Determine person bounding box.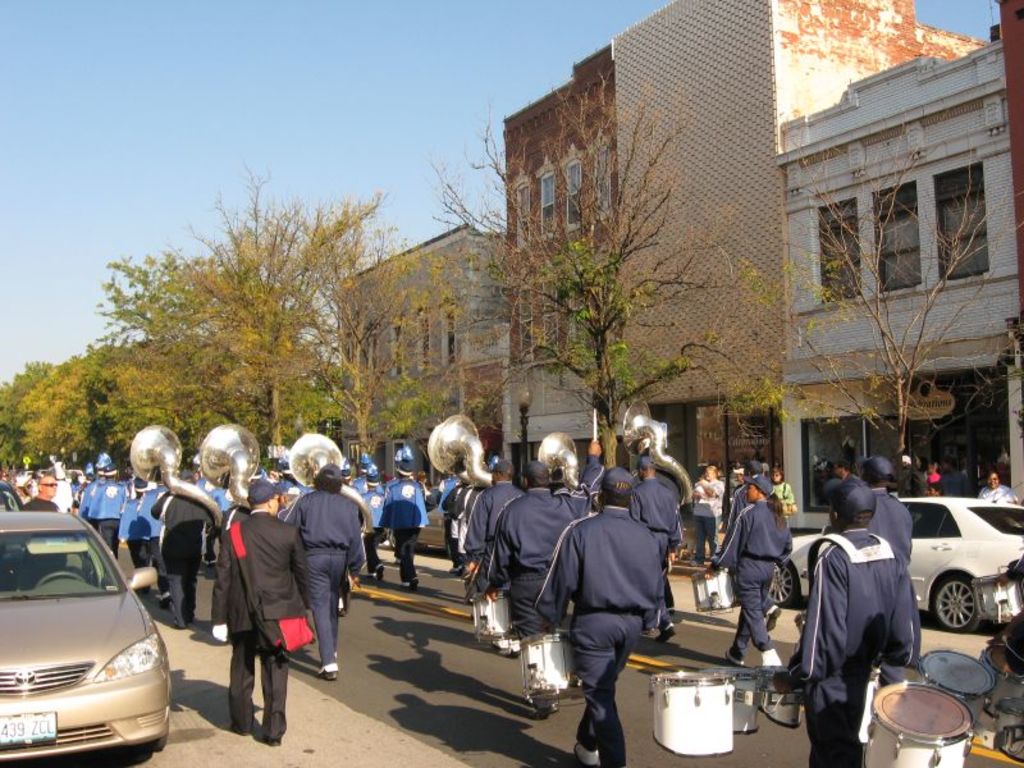
Determined: (left=782, top=477, right=925, bottom=767).
